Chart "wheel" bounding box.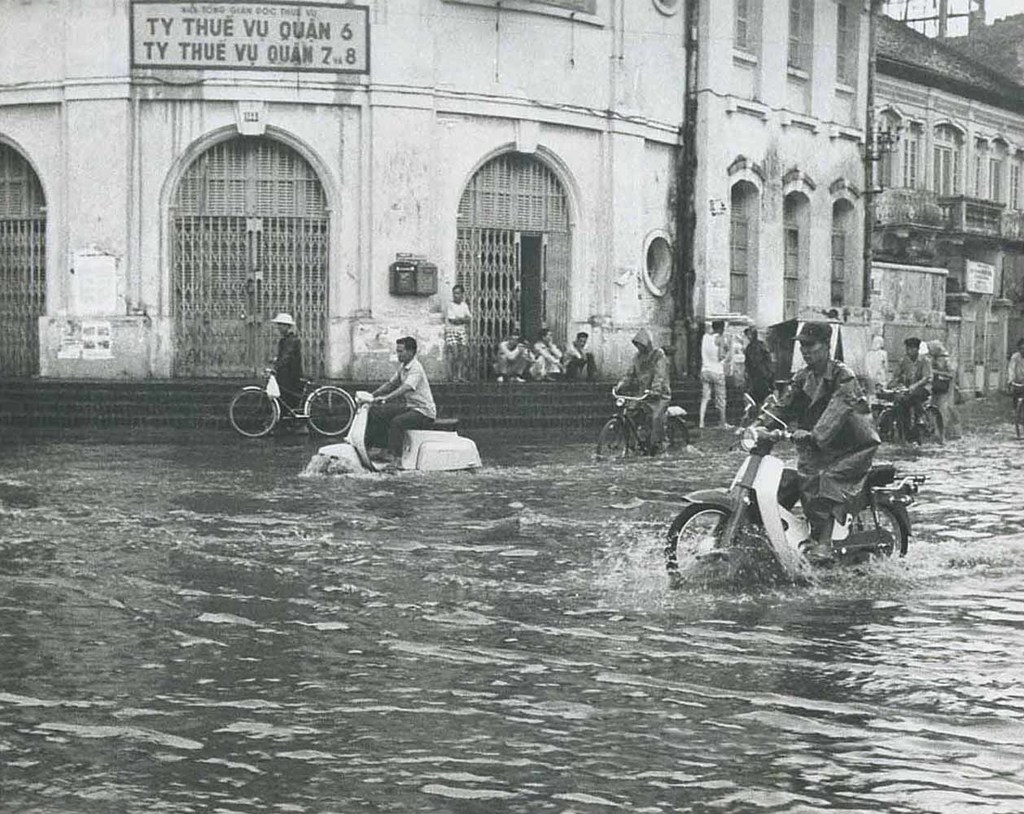
Charted: 1009:398:1023:448.
